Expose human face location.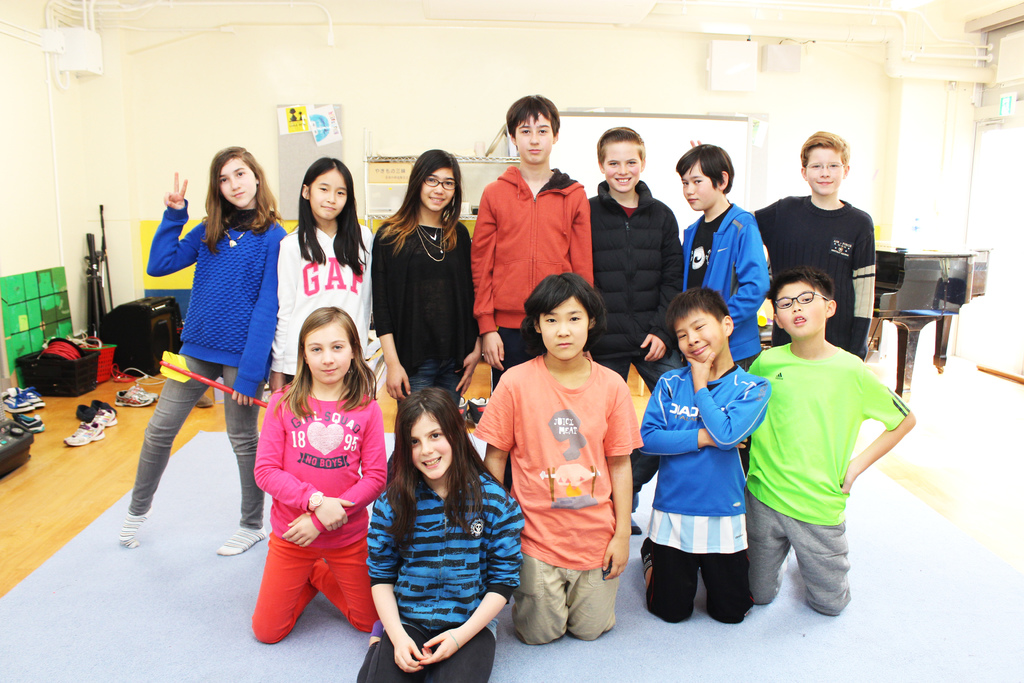
Exposed at <bbox>414, 168, 452, 217</bbox>.
